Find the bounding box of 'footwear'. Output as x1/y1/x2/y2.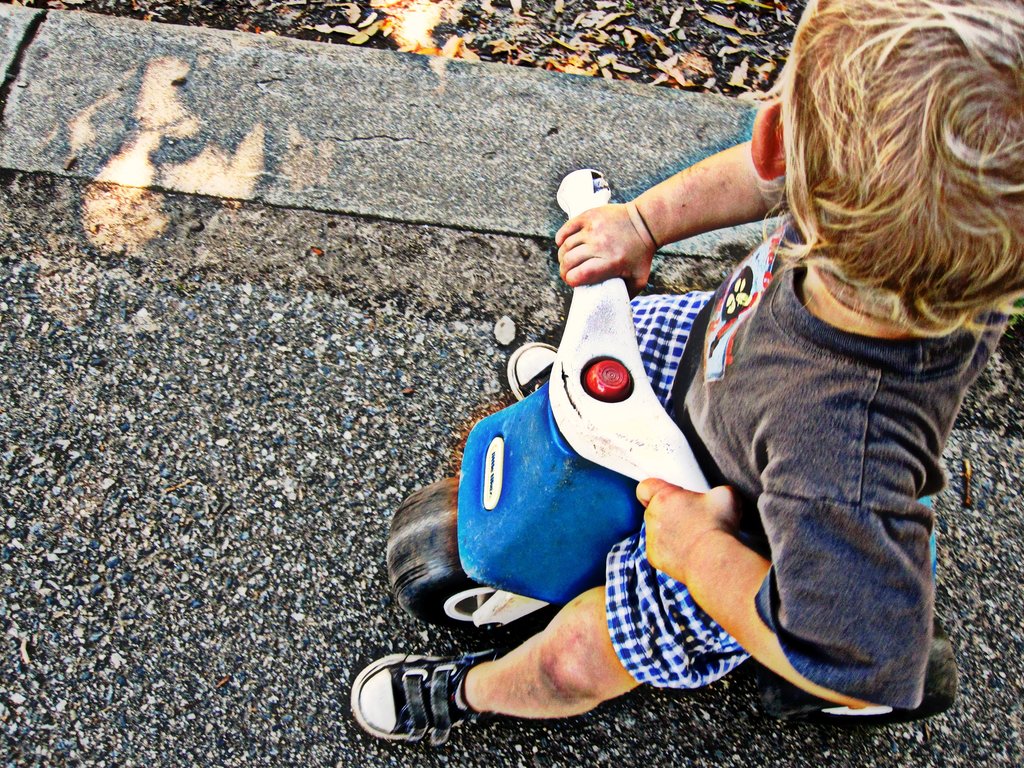
360/634/499/751.
